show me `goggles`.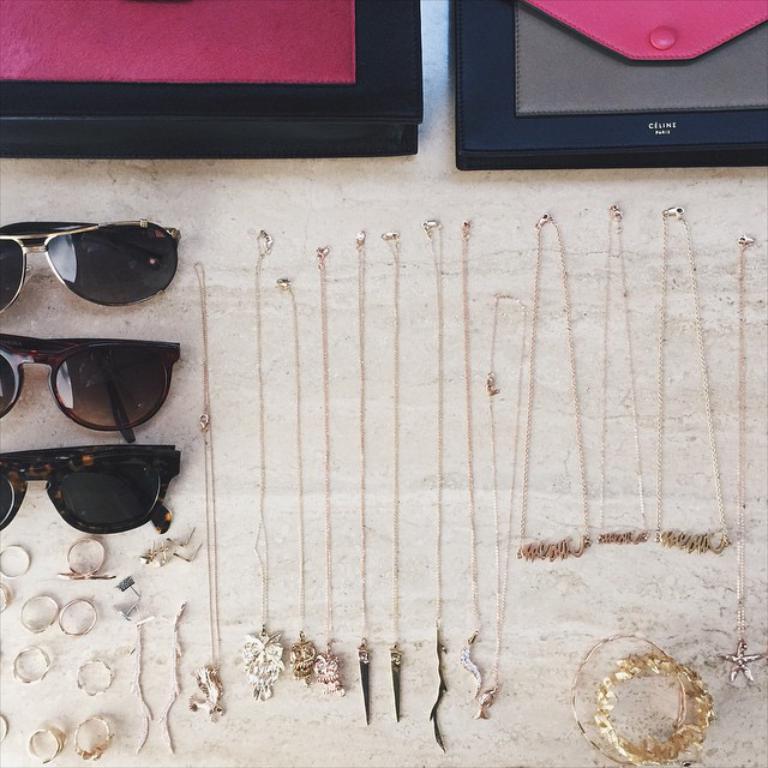
`goggles` is here: locate(0, 331, 186, 442).
